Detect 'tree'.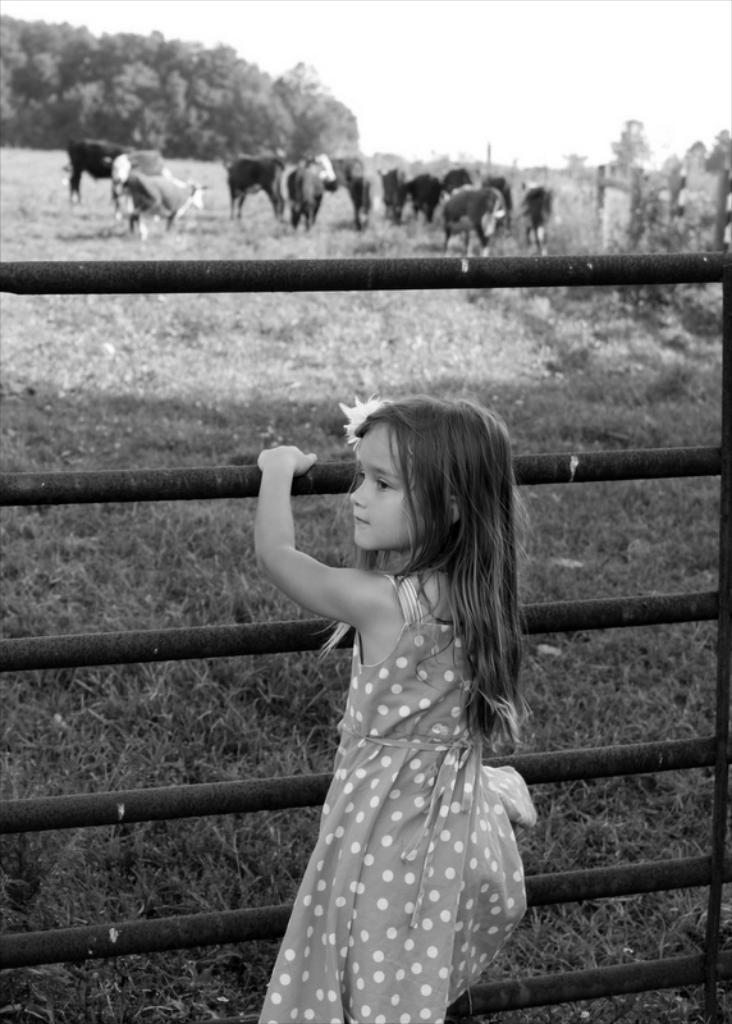
Detected at 0 9 367 161.
